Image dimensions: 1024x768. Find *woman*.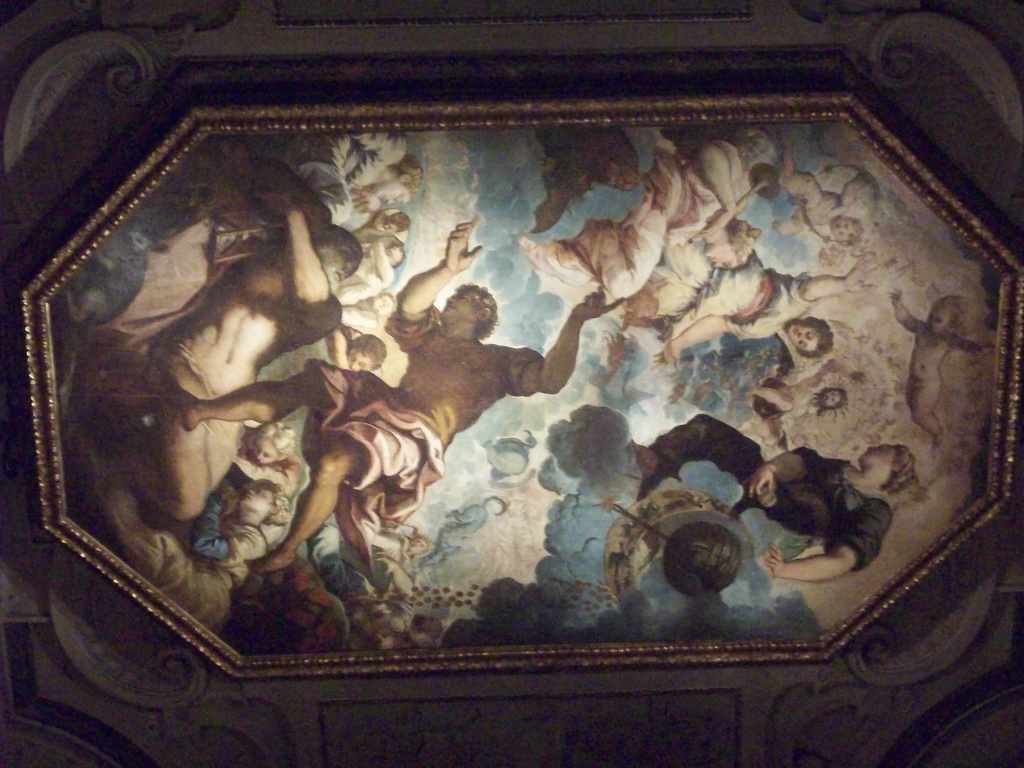
detection(626, 413, 921, 580).
